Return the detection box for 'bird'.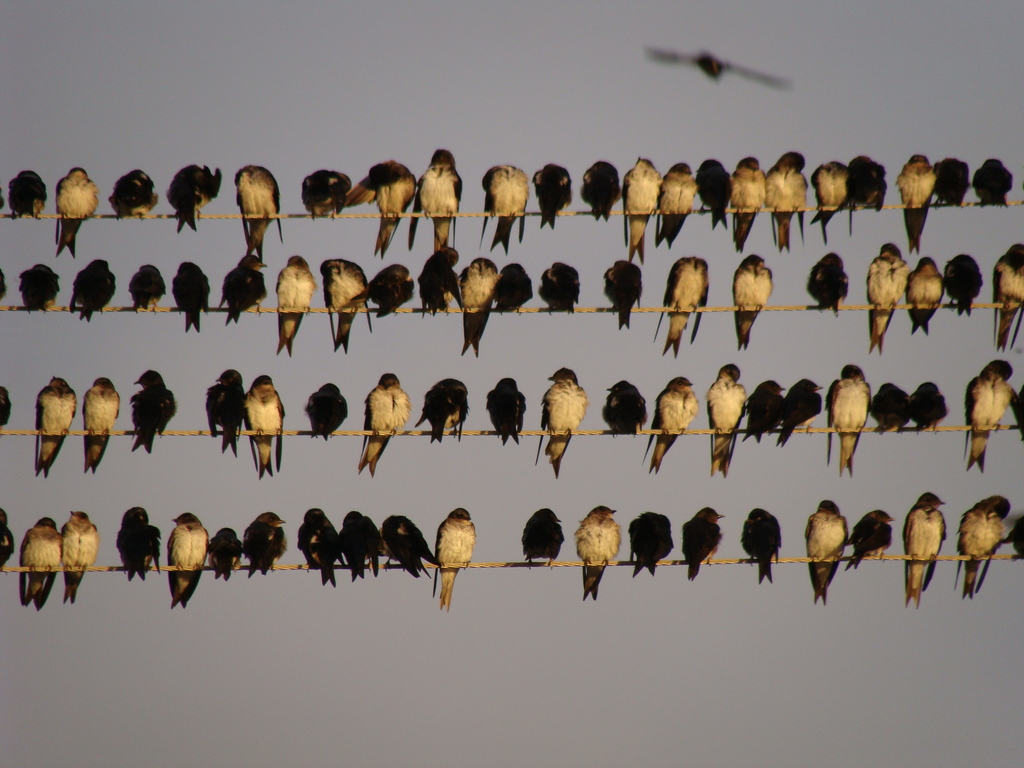
{"left": 82, "top": 377, "right": 120, "bottom": 471}.
